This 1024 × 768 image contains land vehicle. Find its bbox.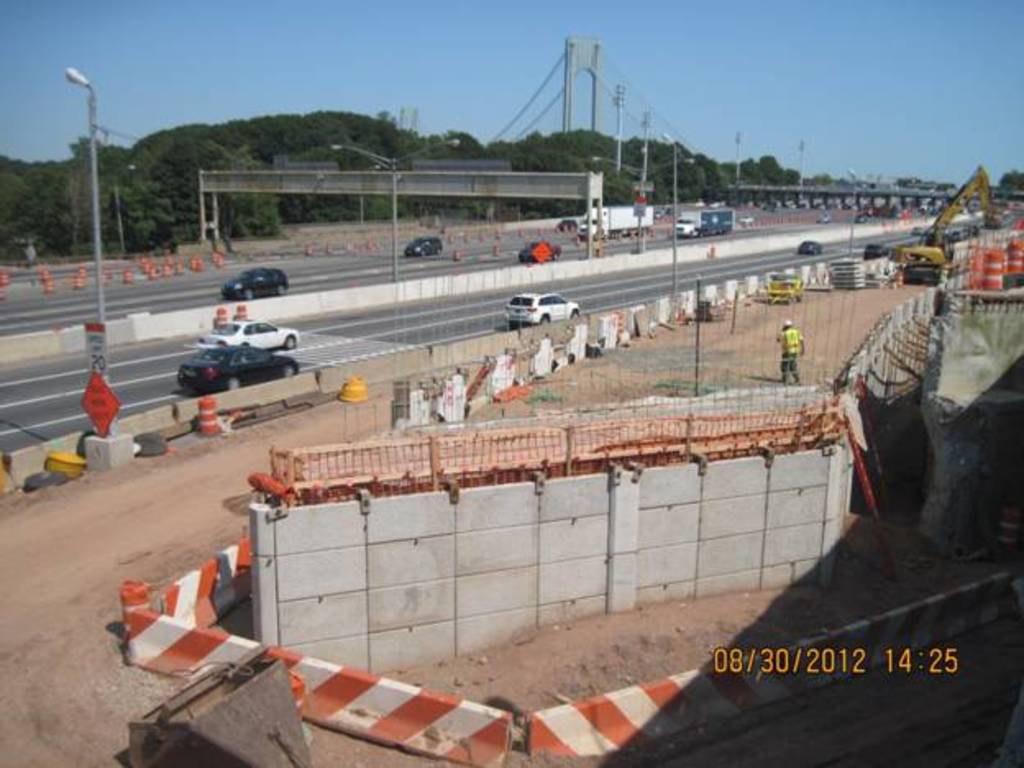
rect(502, 290, 581, 327).
